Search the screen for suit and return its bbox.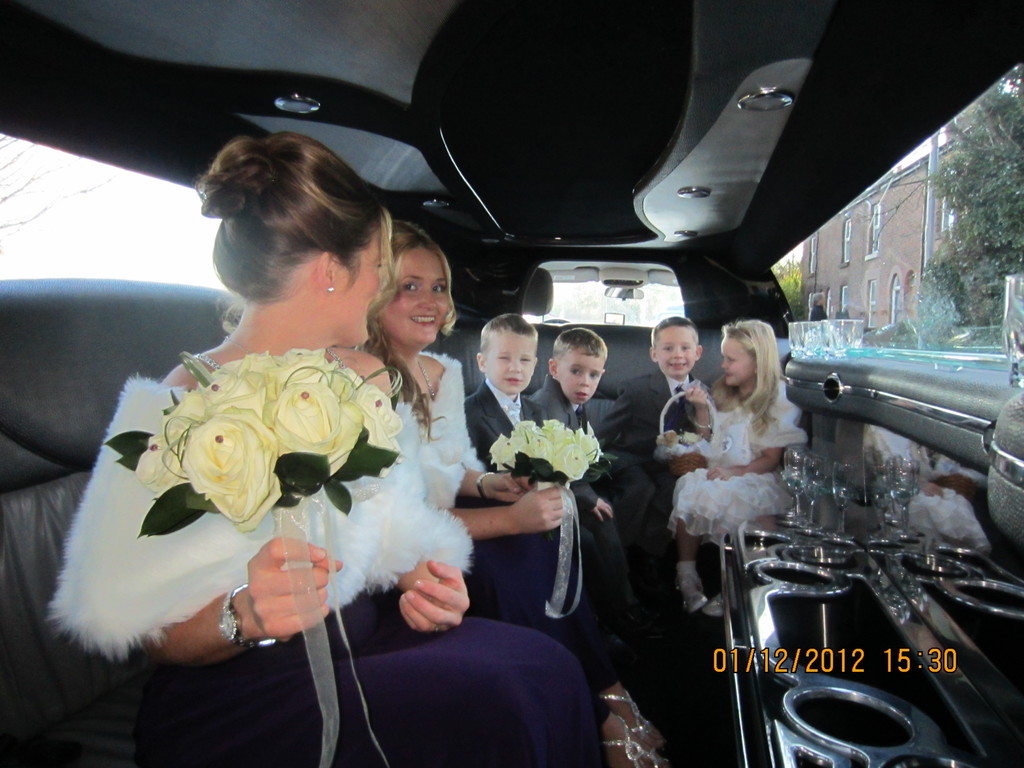
Found: x1=597 y1=369 x2=712 y2=602.
